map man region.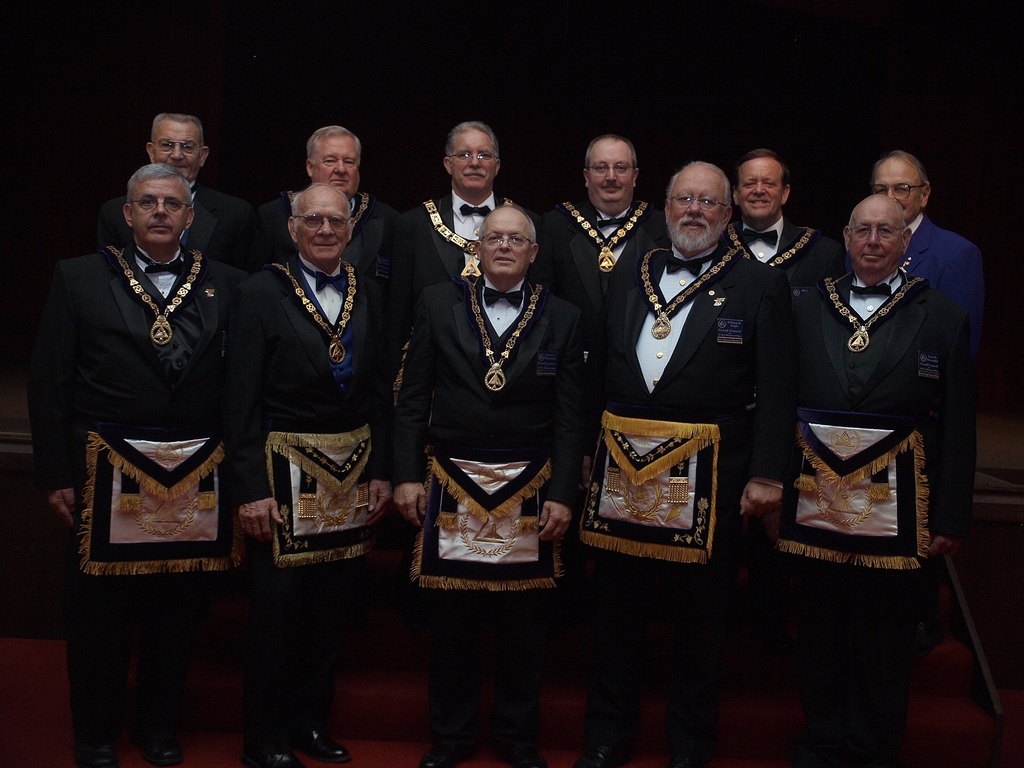
Mapped to bbox=[77, 108, 257, 273].
